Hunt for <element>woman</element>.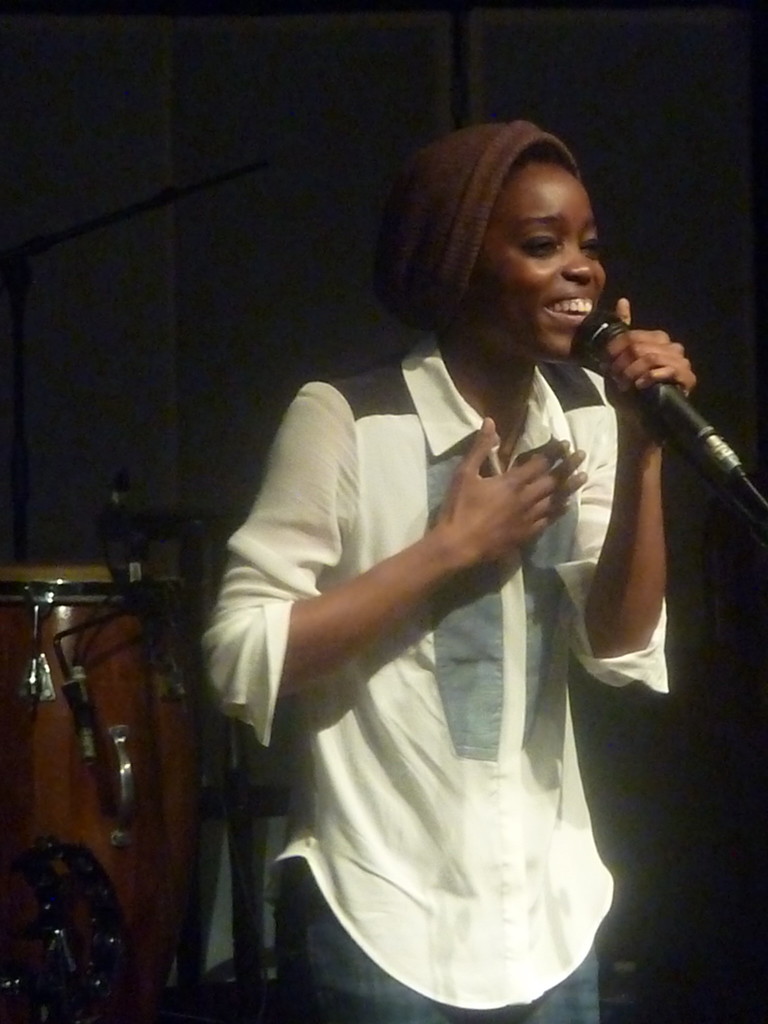
Hunted down at x1=221, y1=148, x2=650, y2=1023.
